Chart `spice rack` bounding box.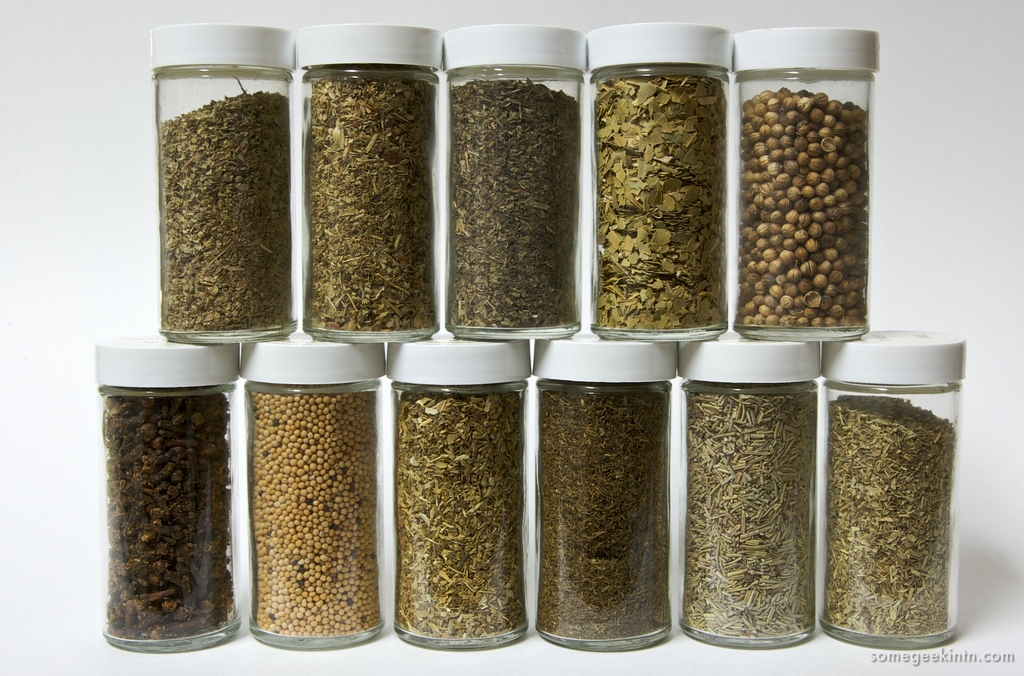
Charted: <region>149, 24, 879, 343</region>.
